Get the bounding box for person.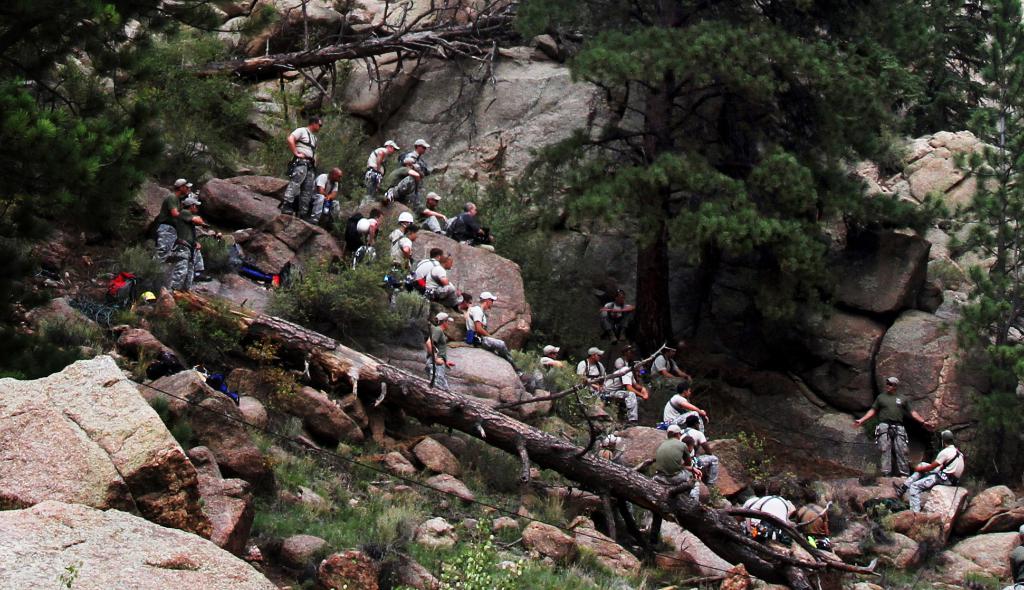
356,139,398,205.
